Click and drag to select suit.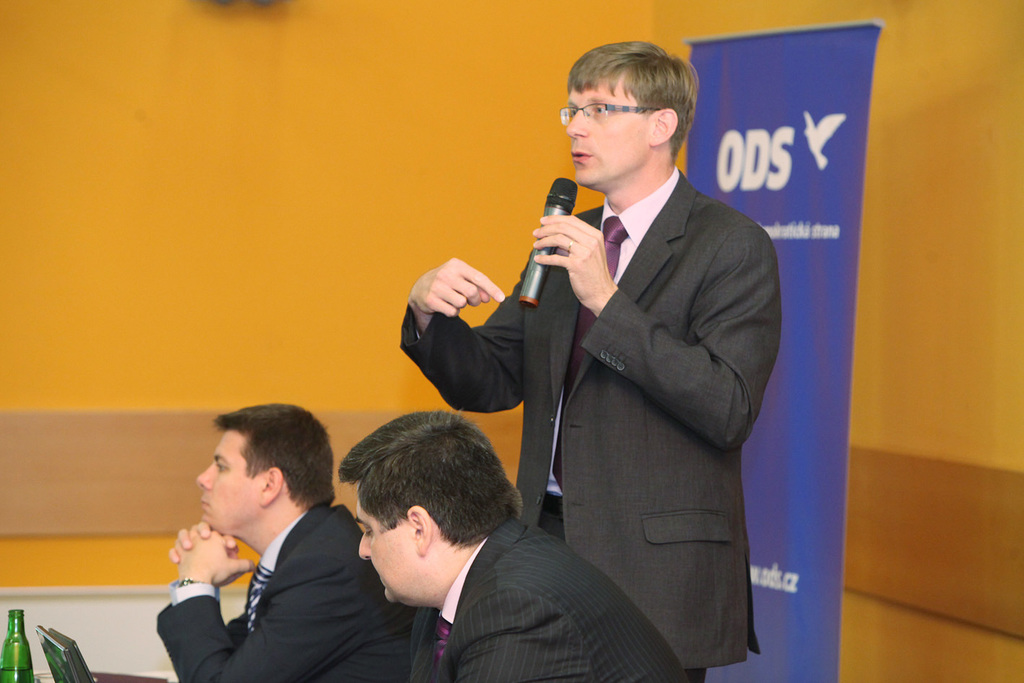
Selection: region(406, 515, 689, 682).
